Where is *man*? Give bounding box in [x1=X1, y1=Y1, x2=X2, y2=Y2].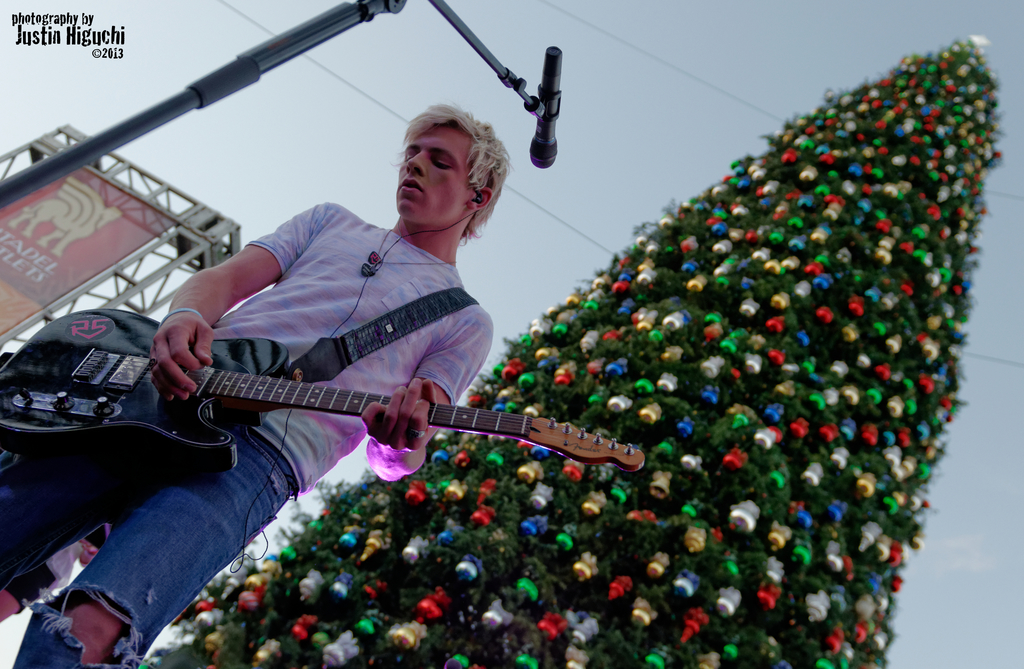
[x1=0, y1=106, x2=514, y2=668].
